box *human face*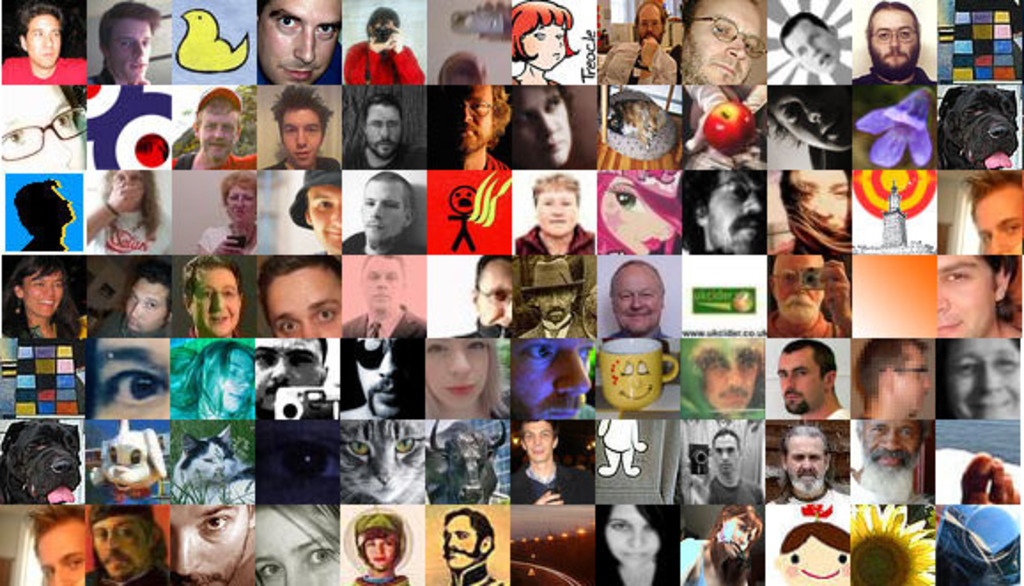
crop(943, 340, 1022, 416)
